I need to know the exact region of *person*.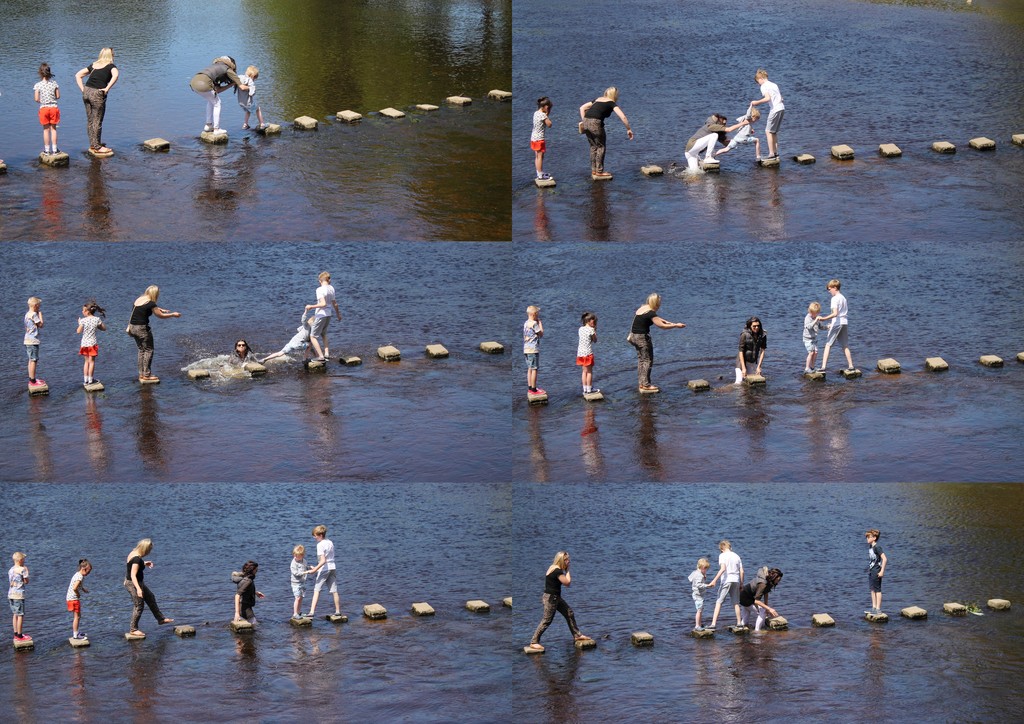
Region: 6:549:32:640.
